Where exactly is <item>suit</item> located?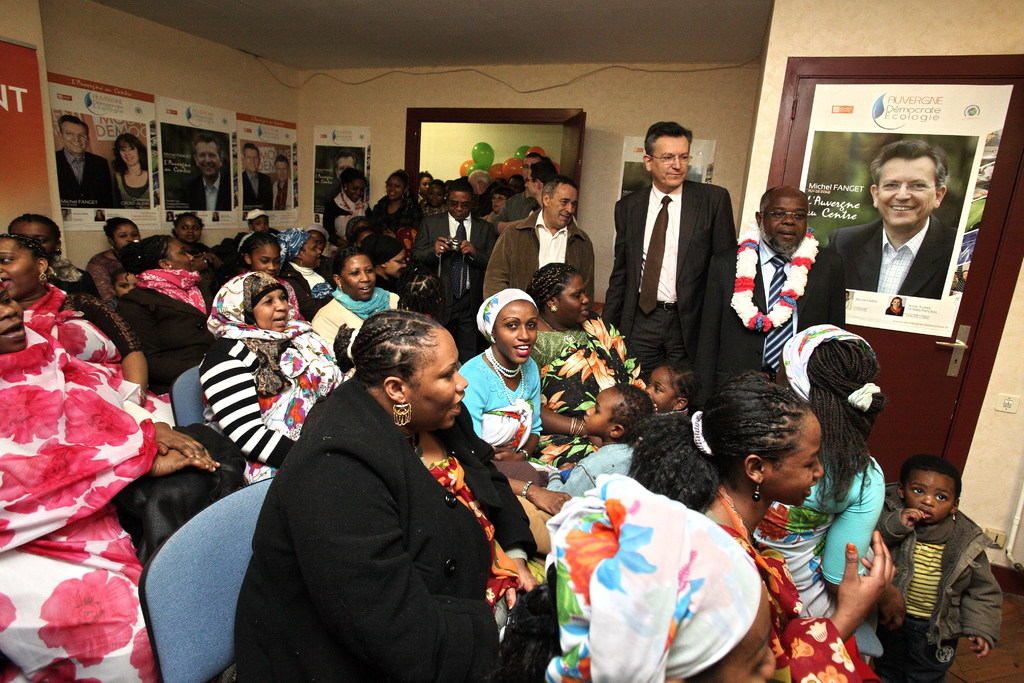
Its bounding box is bbox(411, 214, 499, 360).
